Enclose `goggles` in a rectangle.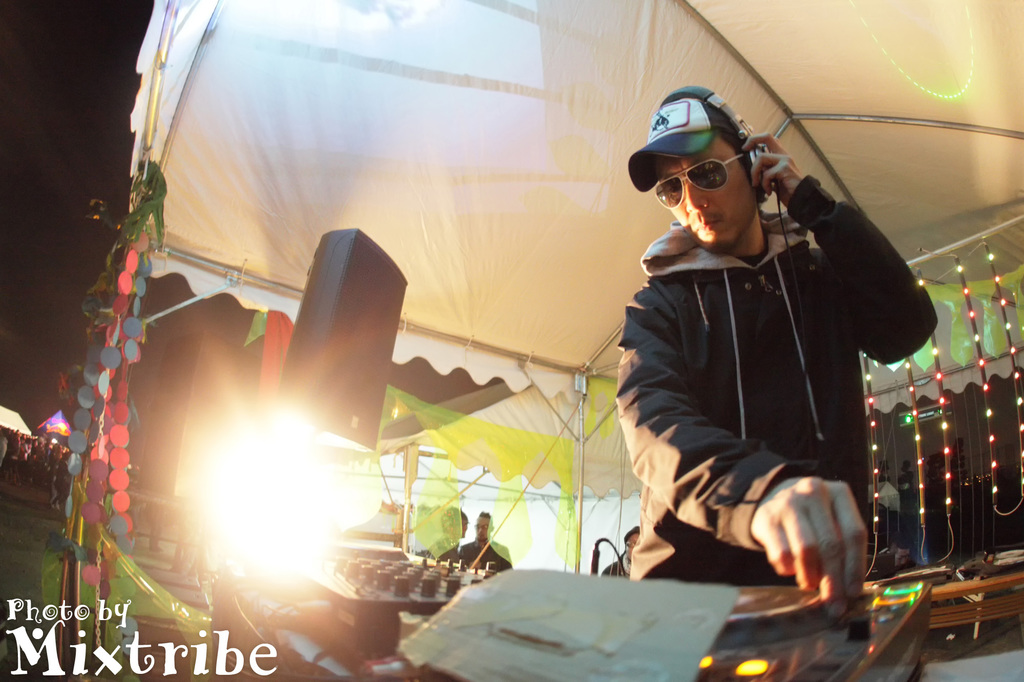
bbox=(650, 141, 767, 202).
